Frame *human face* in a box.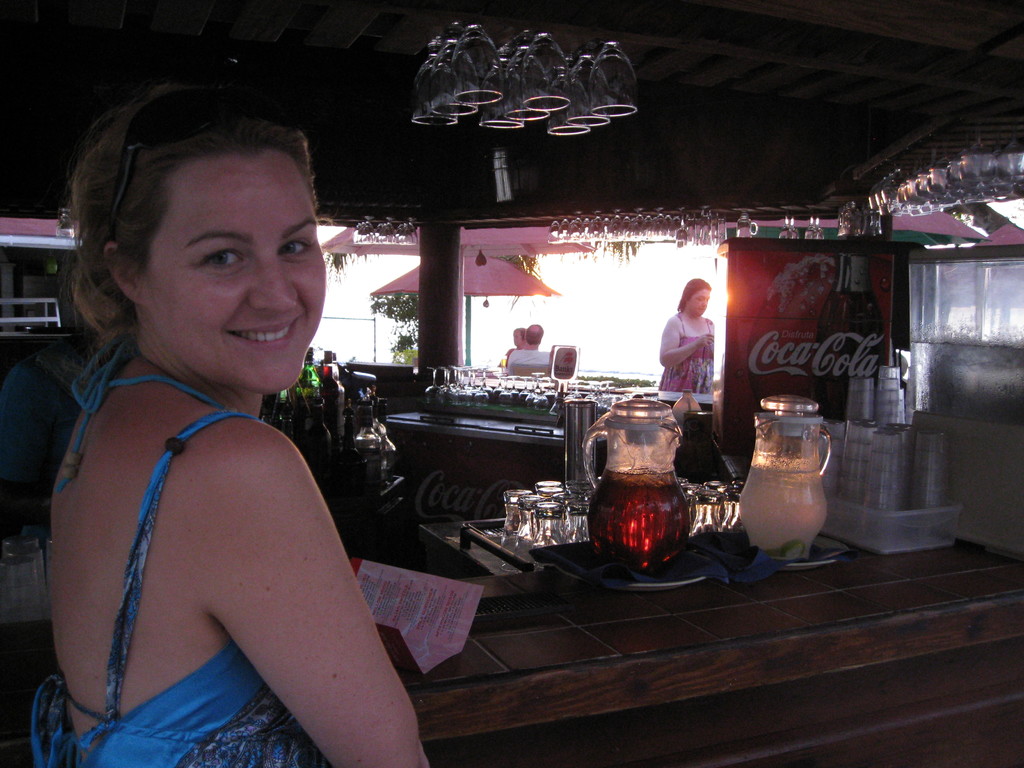
rect(145, 151, 328, 394).
